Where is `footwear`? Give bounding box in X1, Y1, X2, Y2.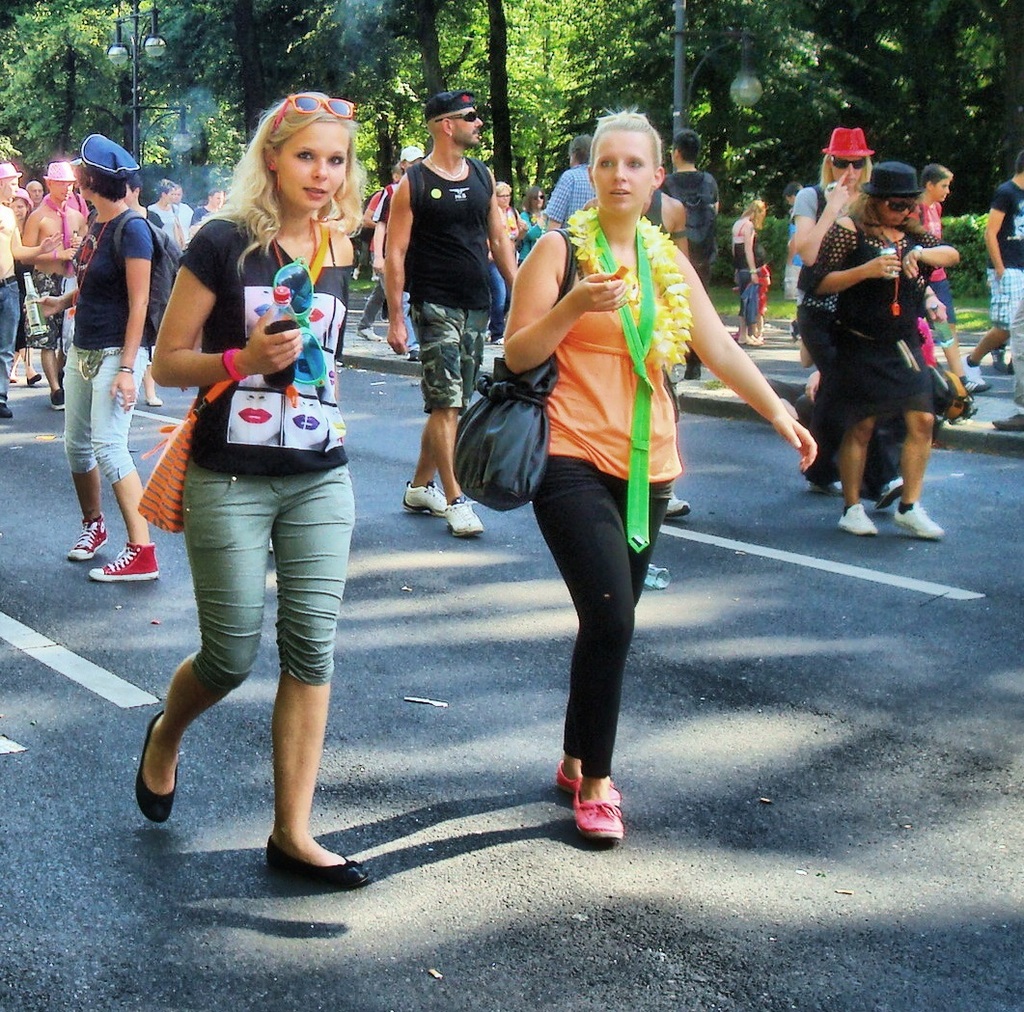
987, 414, 1023, 428.
